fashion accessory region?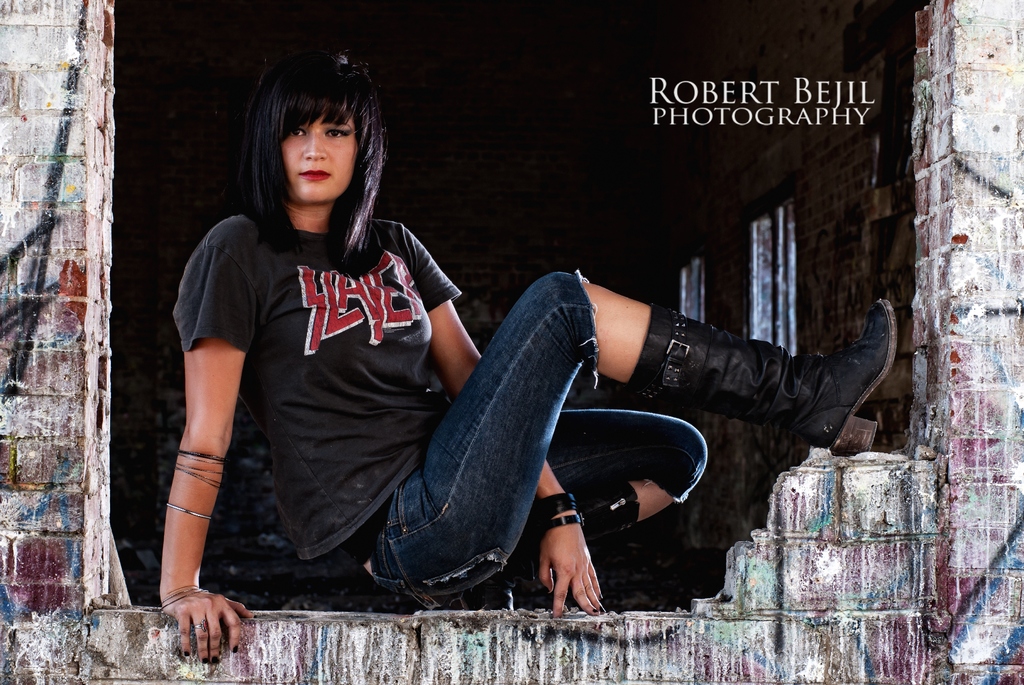
193, 617, 207, 633
